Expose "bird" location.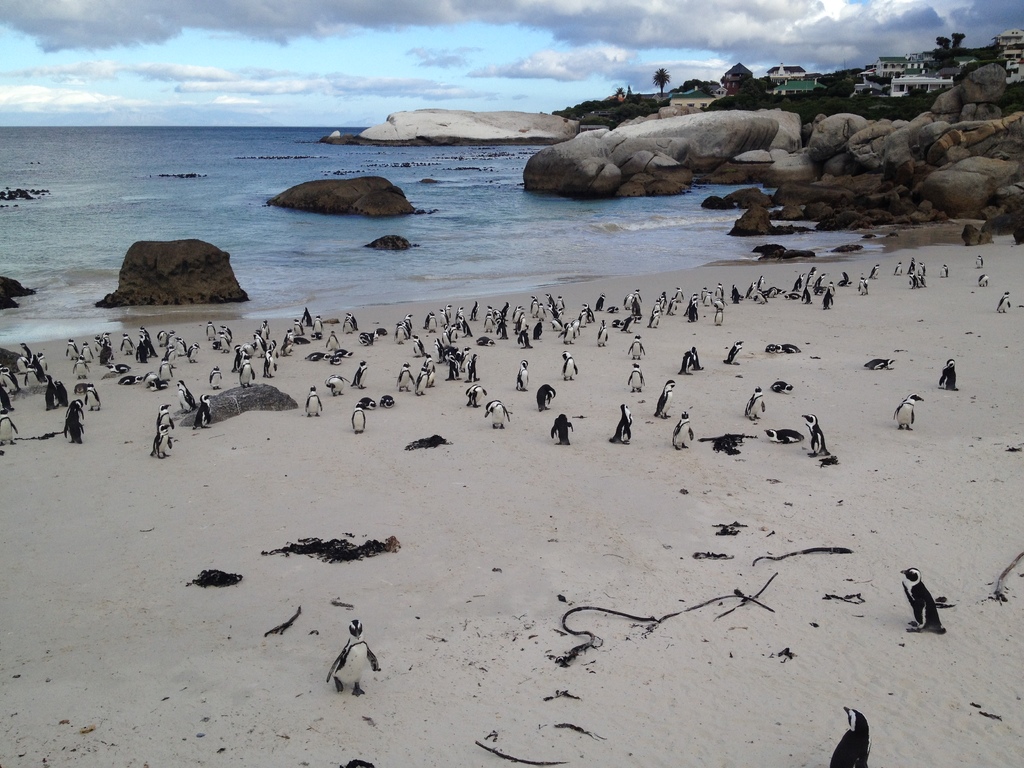
Exposed at rect(996, 289, 1011, 314).
